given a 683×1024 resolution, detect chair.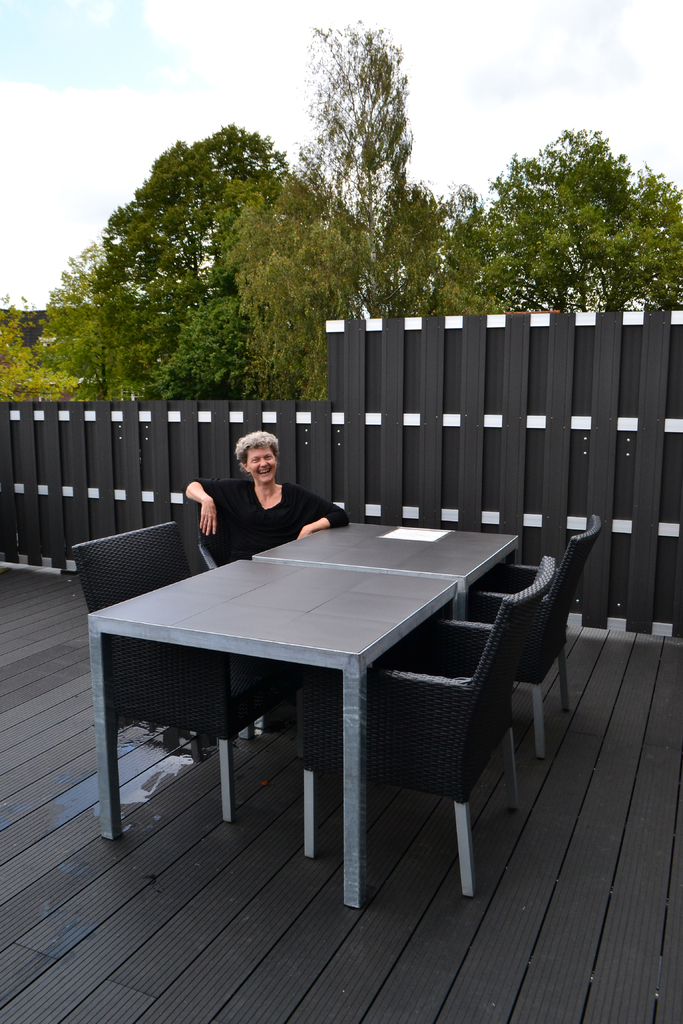
bbox=(470, 508, 600, 764).
